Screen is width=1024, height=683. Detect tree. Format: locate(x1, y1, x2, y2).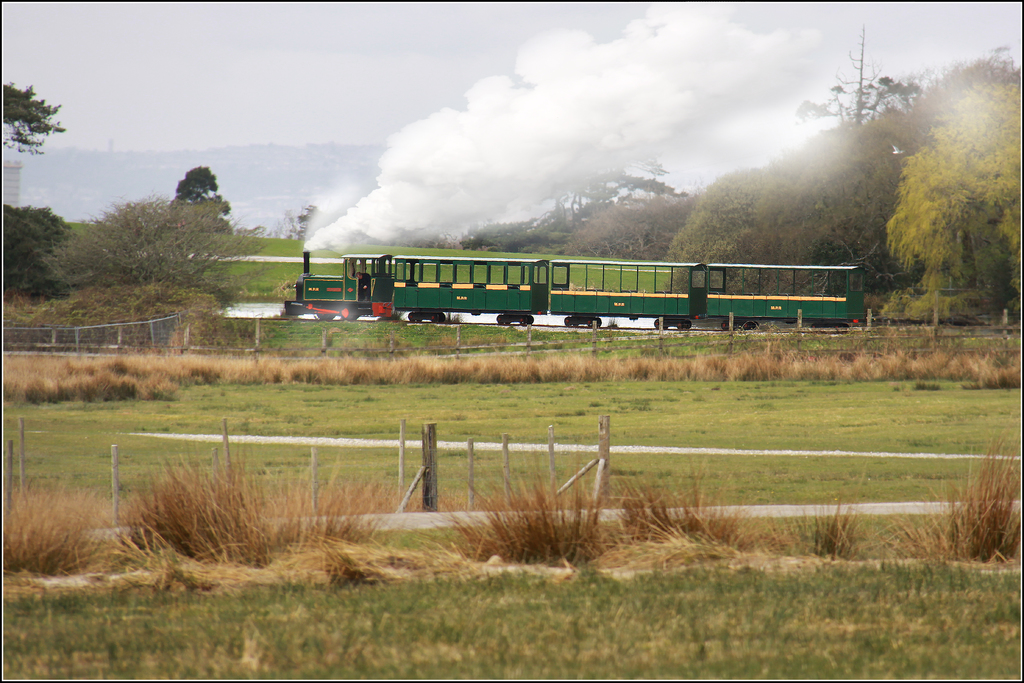
locate(166, 161, 230, 239).
